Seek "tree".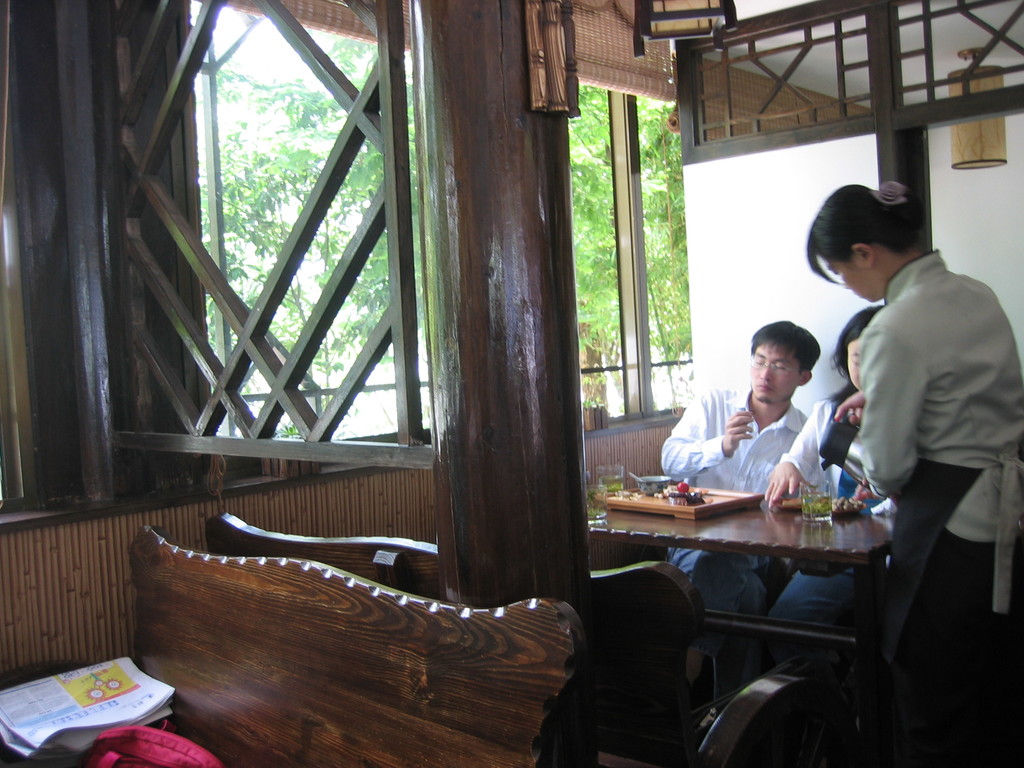
(570,84,691,410).
